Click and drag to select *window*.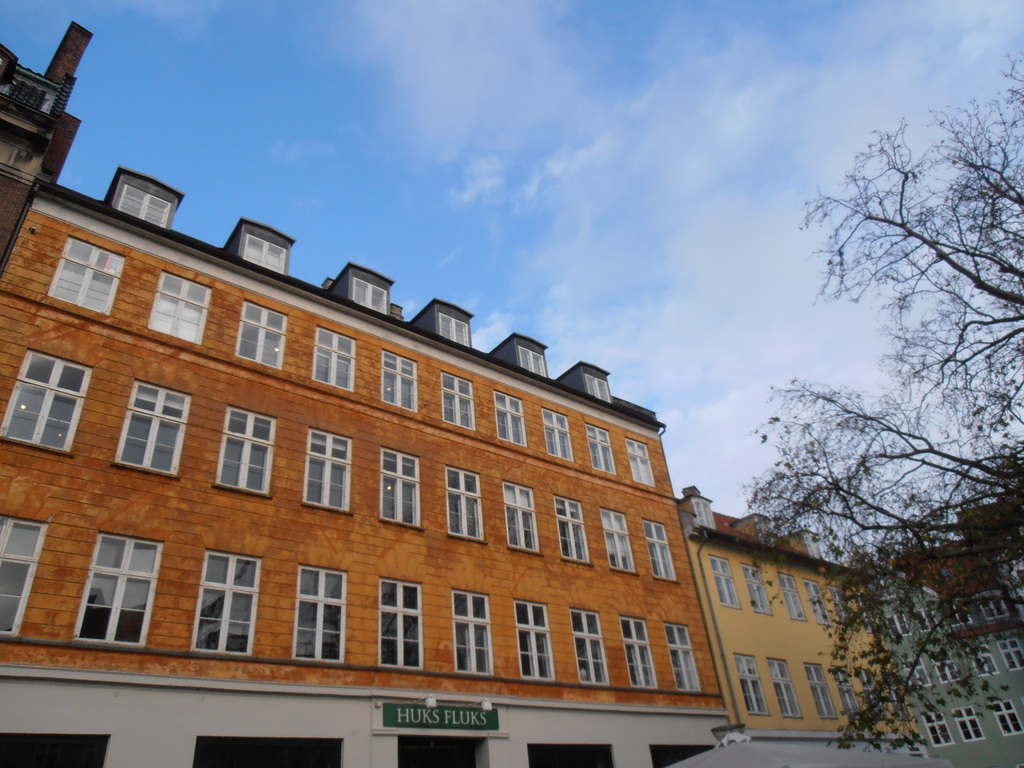
Selection: box(948, 596, 975, 630).
